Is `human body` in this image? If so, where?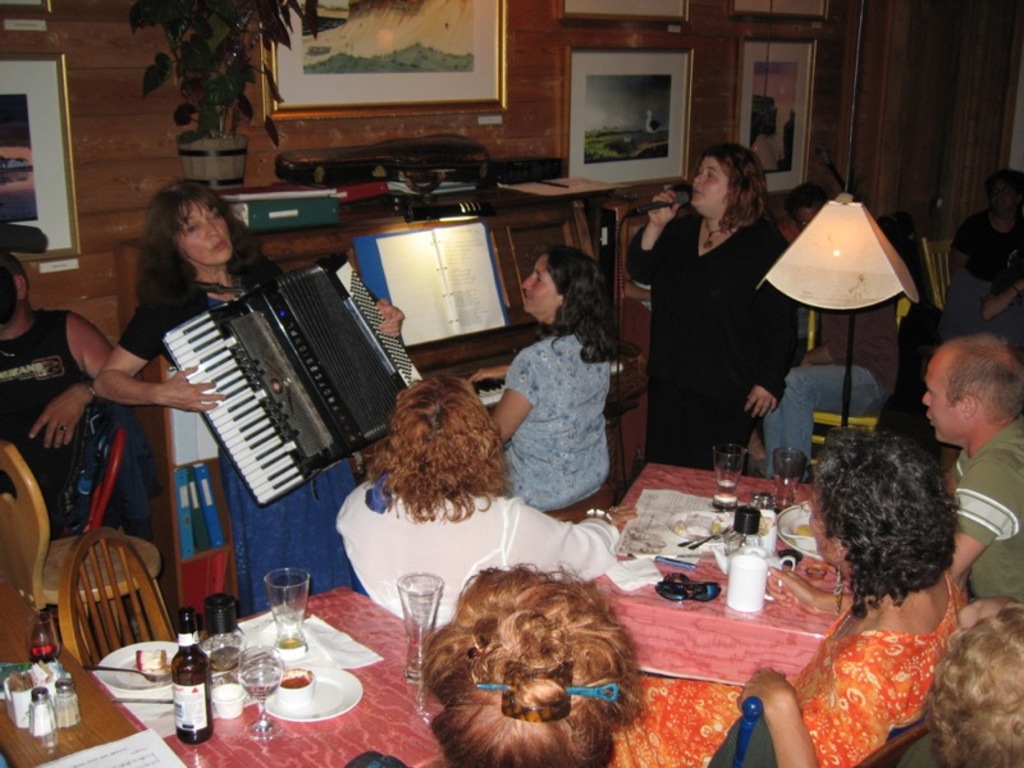
Yes, at <bbox>923, 326, 1023, 603</bbox>.
